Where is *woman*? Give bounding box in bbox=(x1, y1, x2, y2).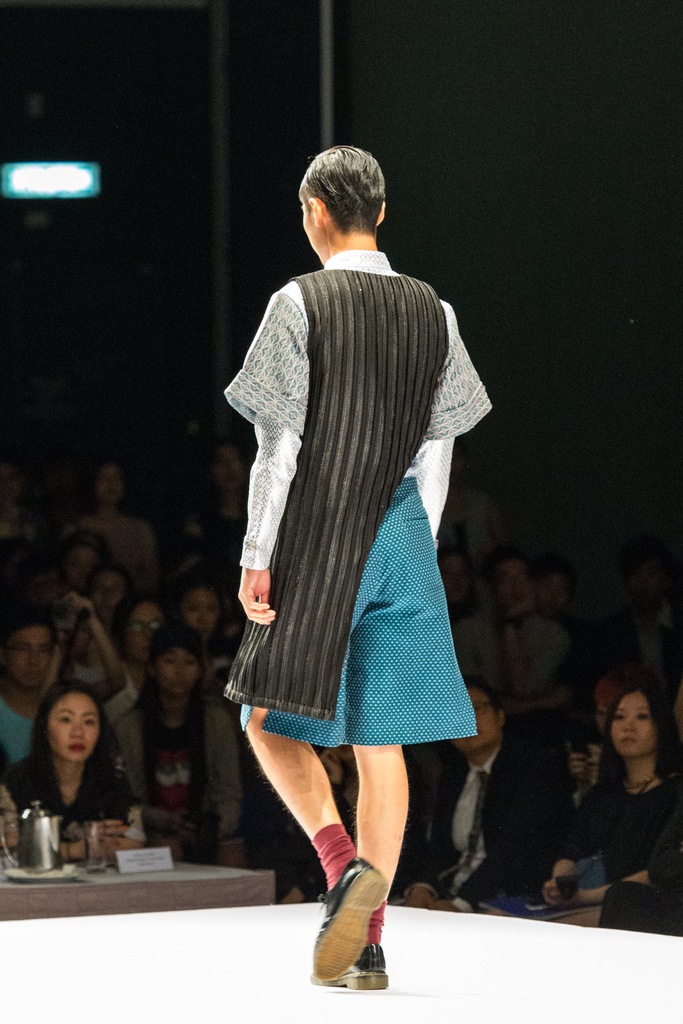
bbox=(229, 147, 484, 973).
